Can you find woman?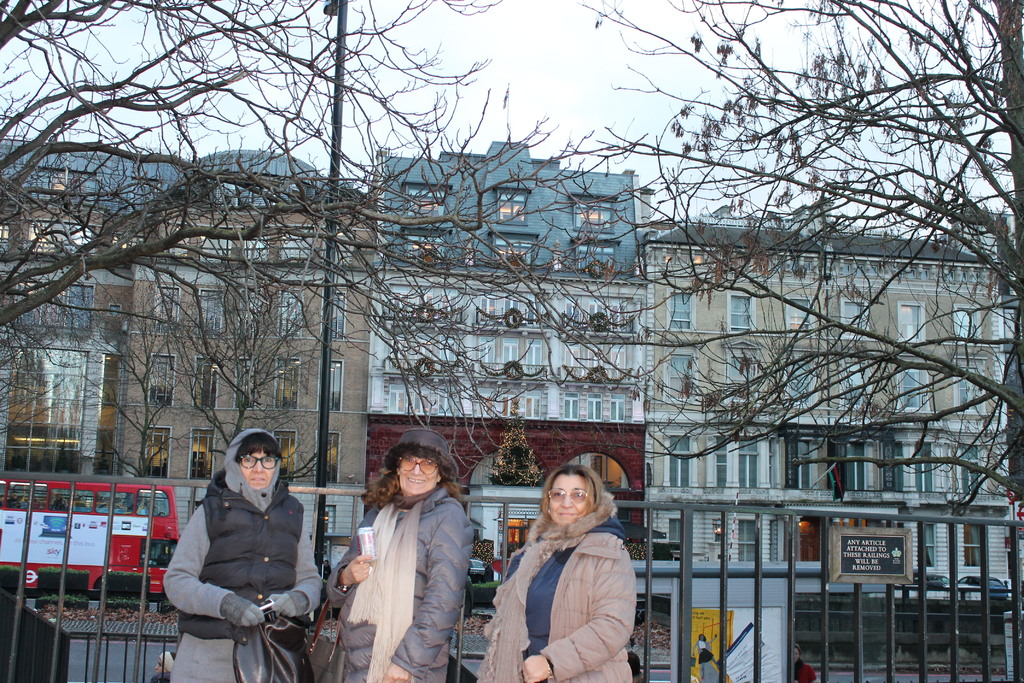
Yes, bounding box: [left=691, top=633, right=723, bottom=682].
